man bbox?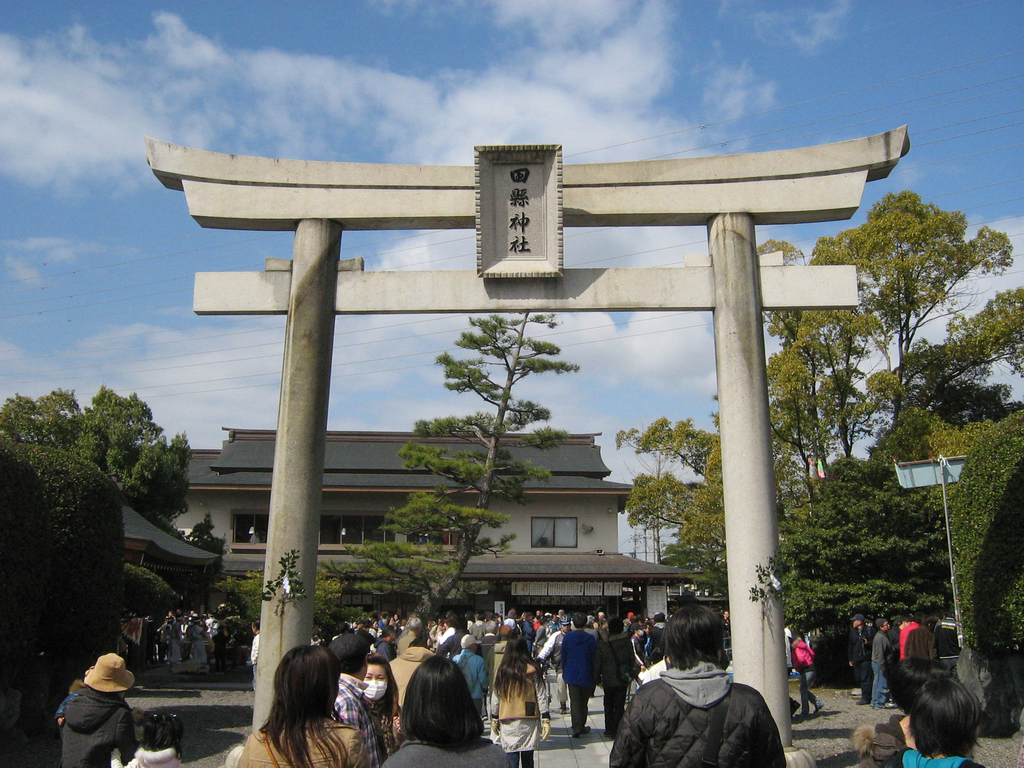
<region>247, 621, 260, 688</region>
